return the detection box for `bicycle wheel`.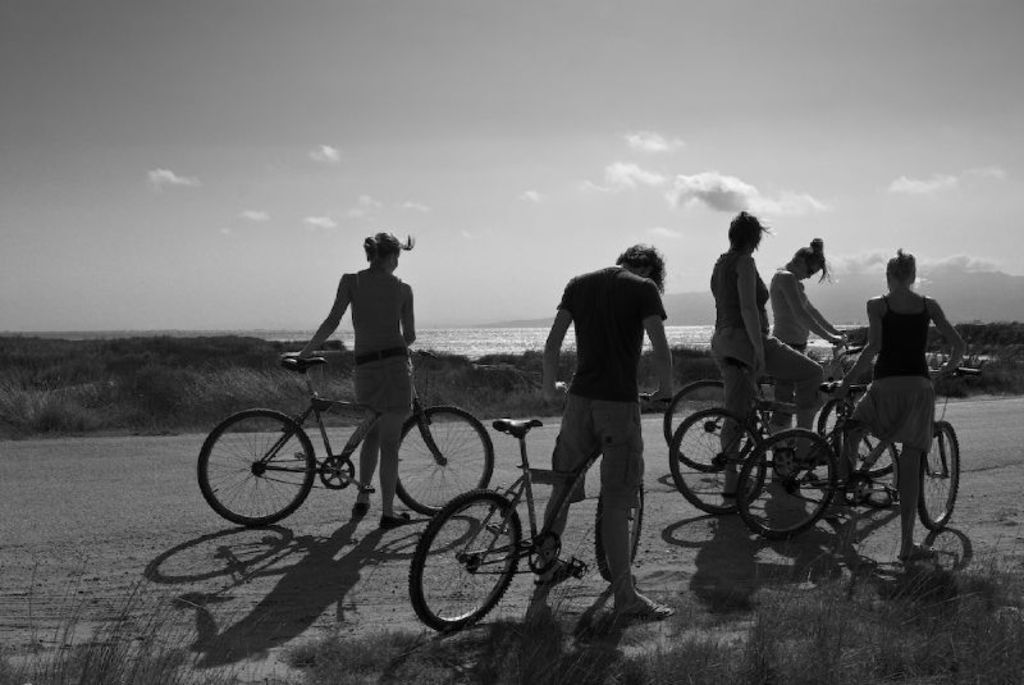
l=832, t=406, r=904, b=485.
